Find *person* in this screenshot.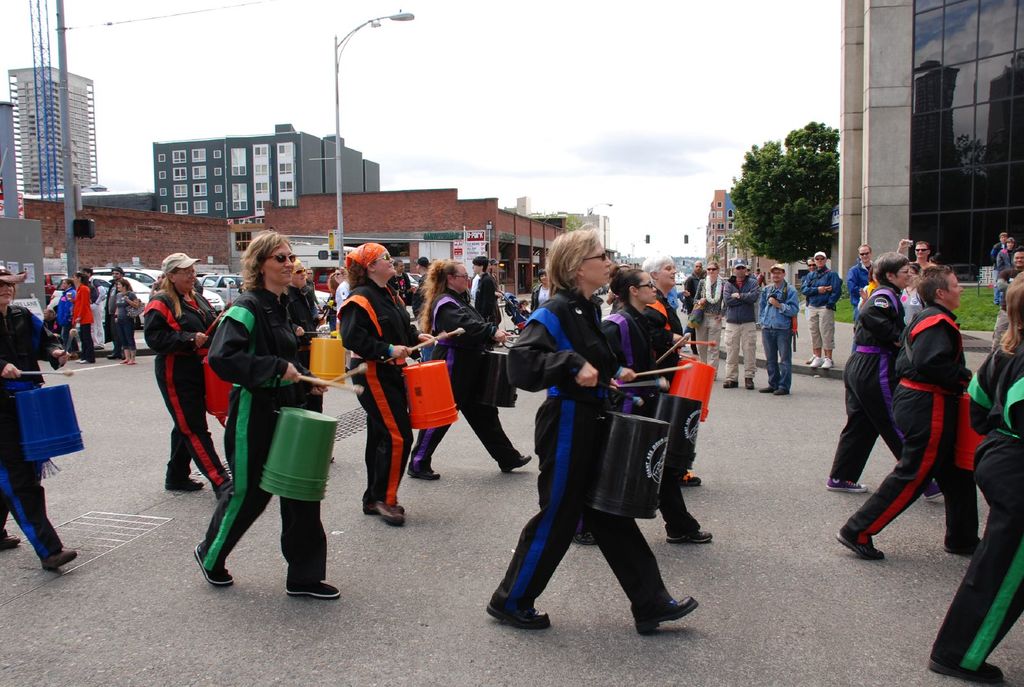
The bounding box for *person* is Rect(195, 241, 351, 603).
